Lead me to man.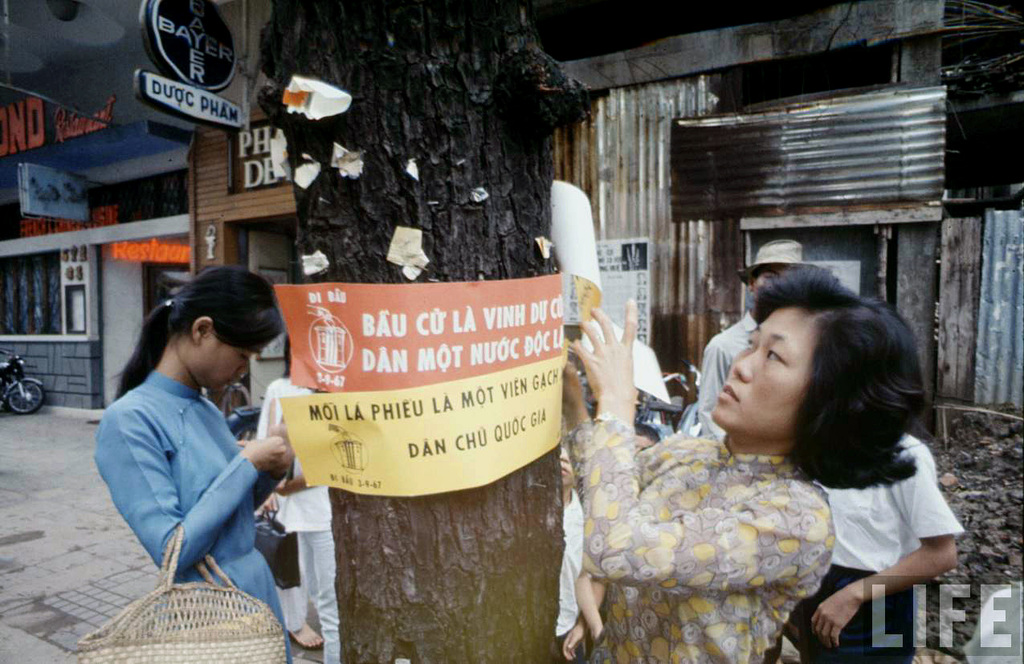
Lead to [695,239,821,440].
